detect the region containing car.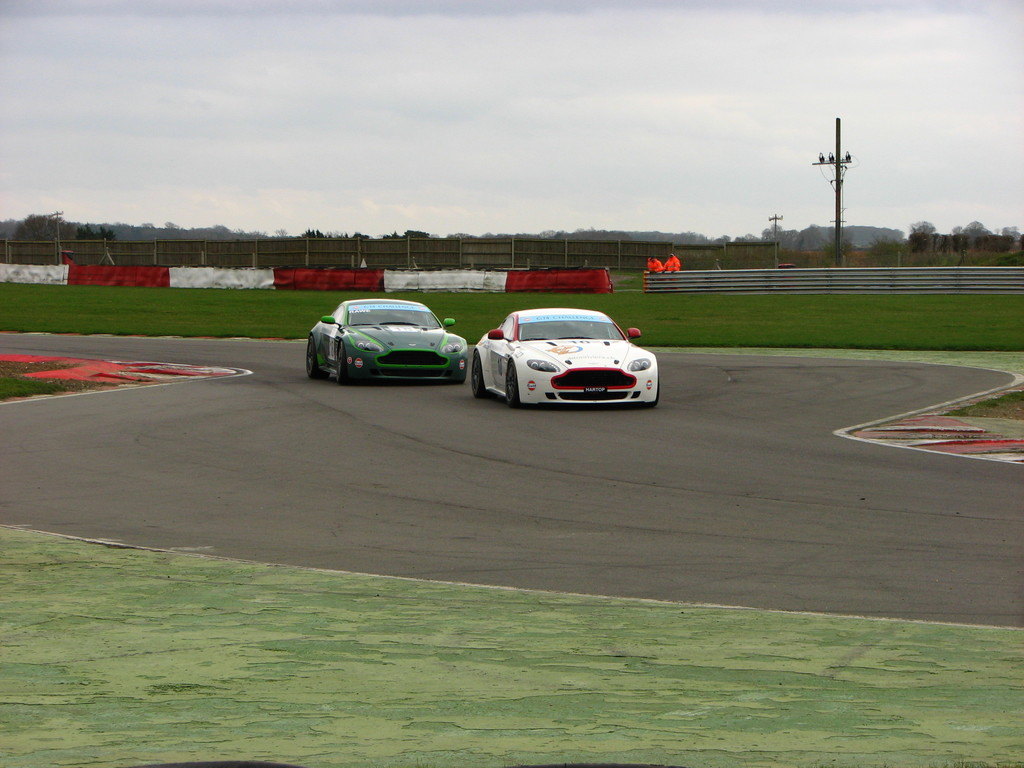
<box>303,298,469,381</box>.
